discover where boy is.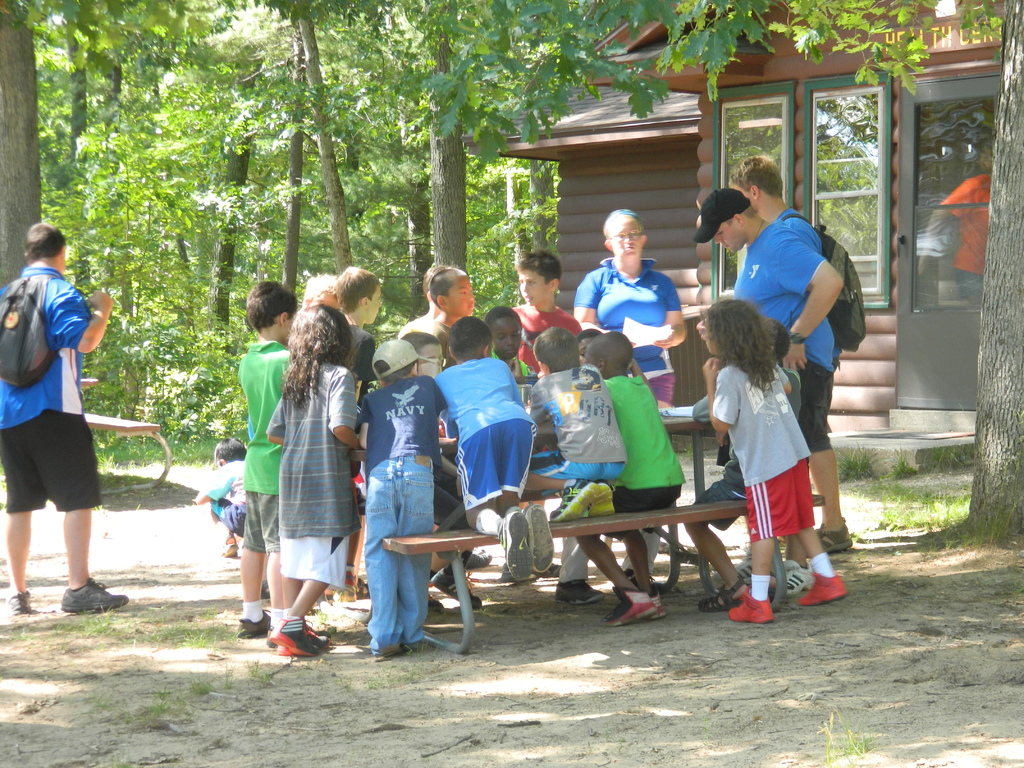
Discovered at <box>523,323,625,503</box>.
